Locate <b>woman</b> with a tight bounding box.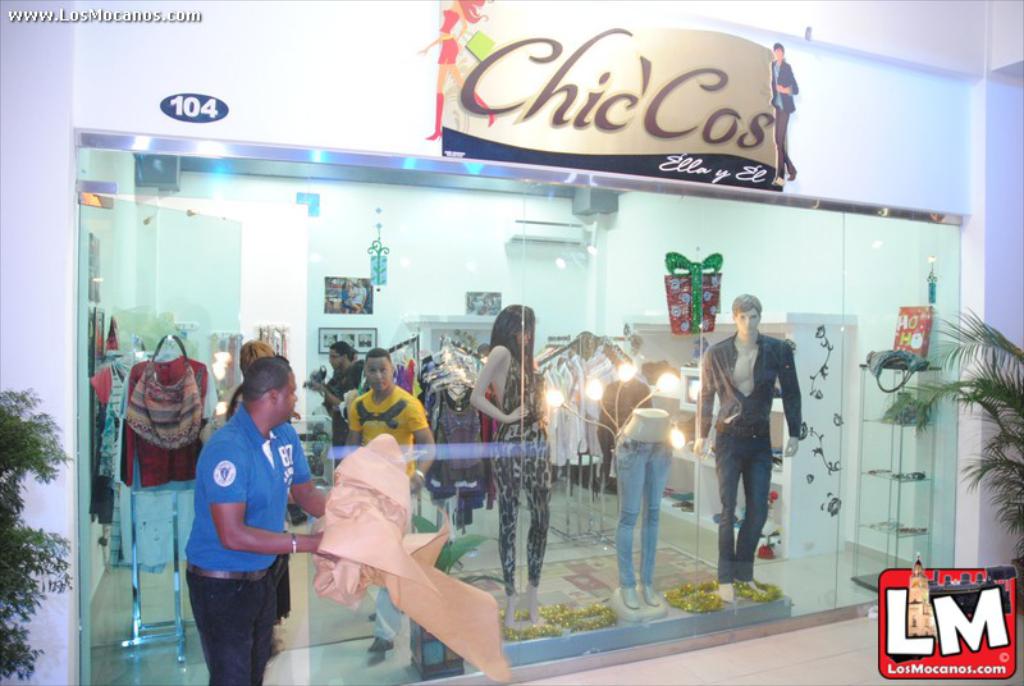
461, 306, 561, 612.
